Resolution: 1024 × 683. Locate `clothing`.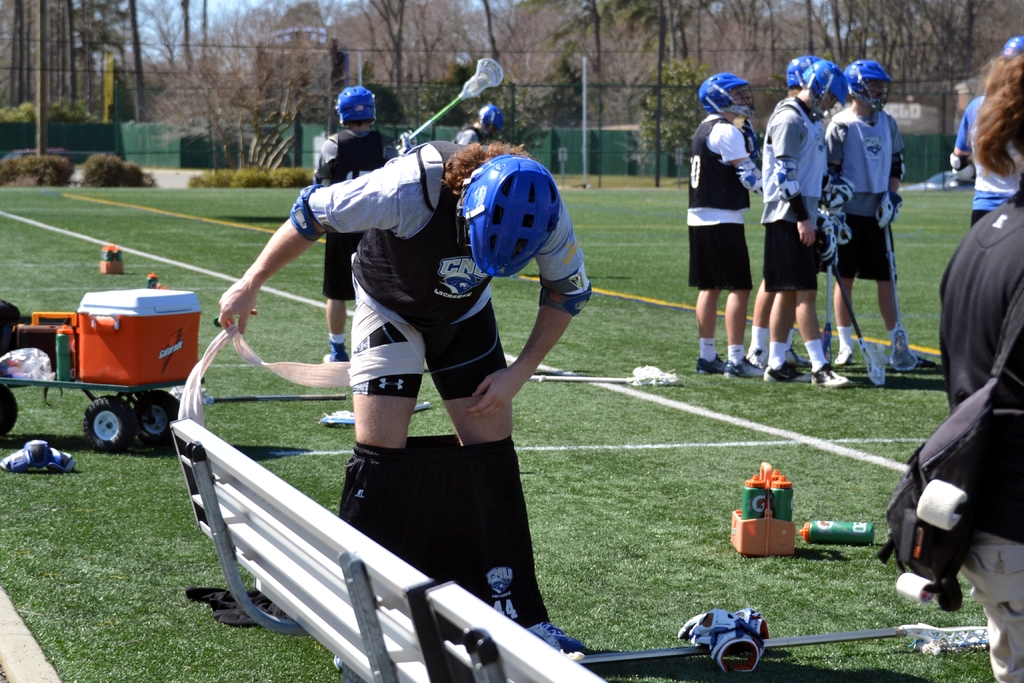
Rect(817, 103, 901, 345).
